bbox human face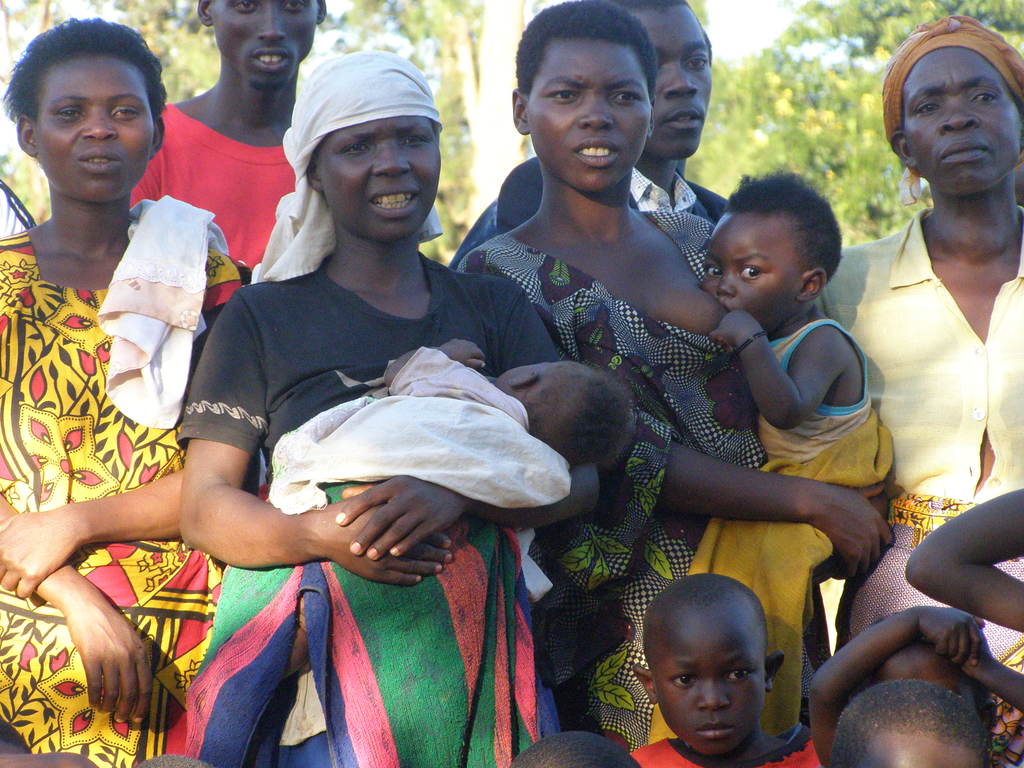
left=703, top=223, right=790, bottom=327
